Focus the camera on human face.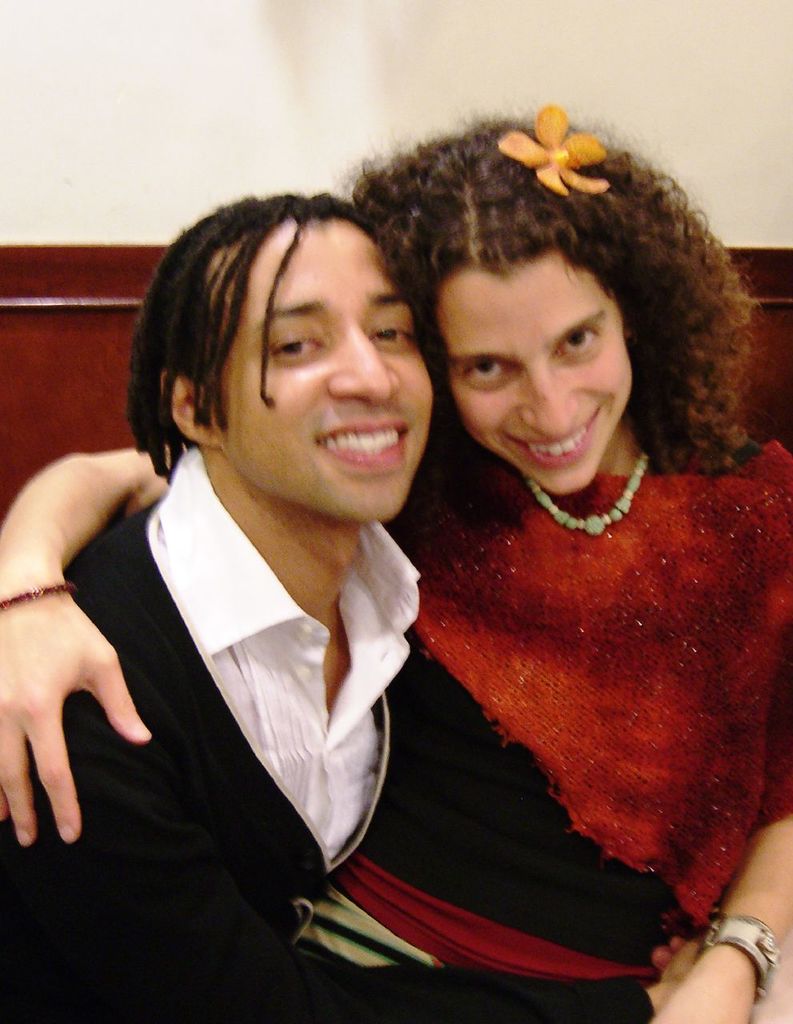
Focus region: x1=423, y1=239, x2=635, y2=502.
